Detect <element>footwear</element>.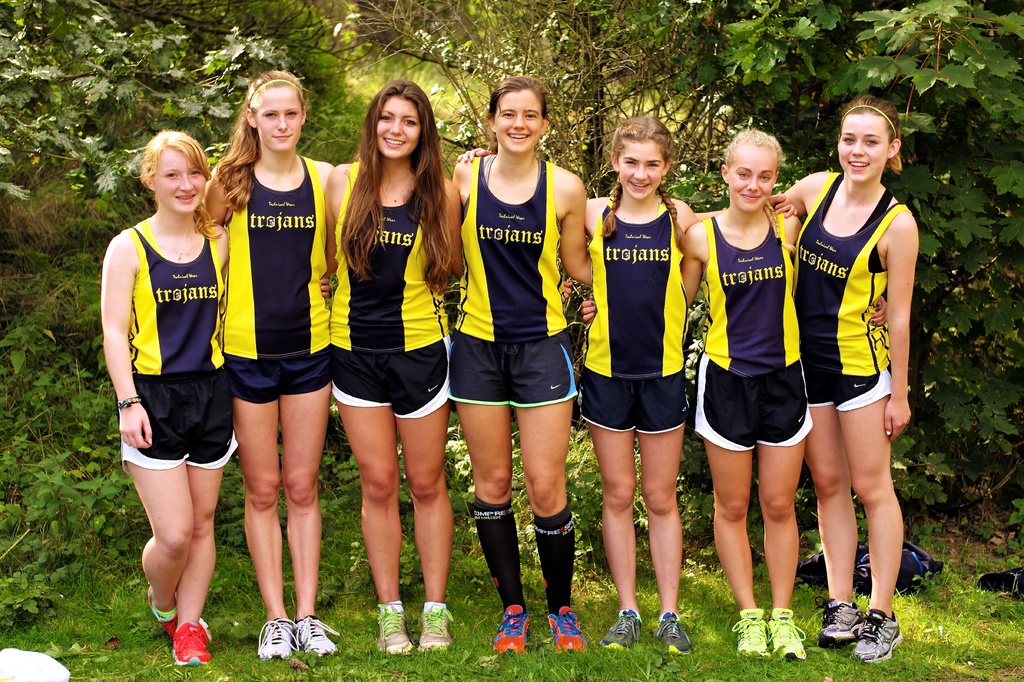
Detected at select_region(256, 618, 301, 661).
